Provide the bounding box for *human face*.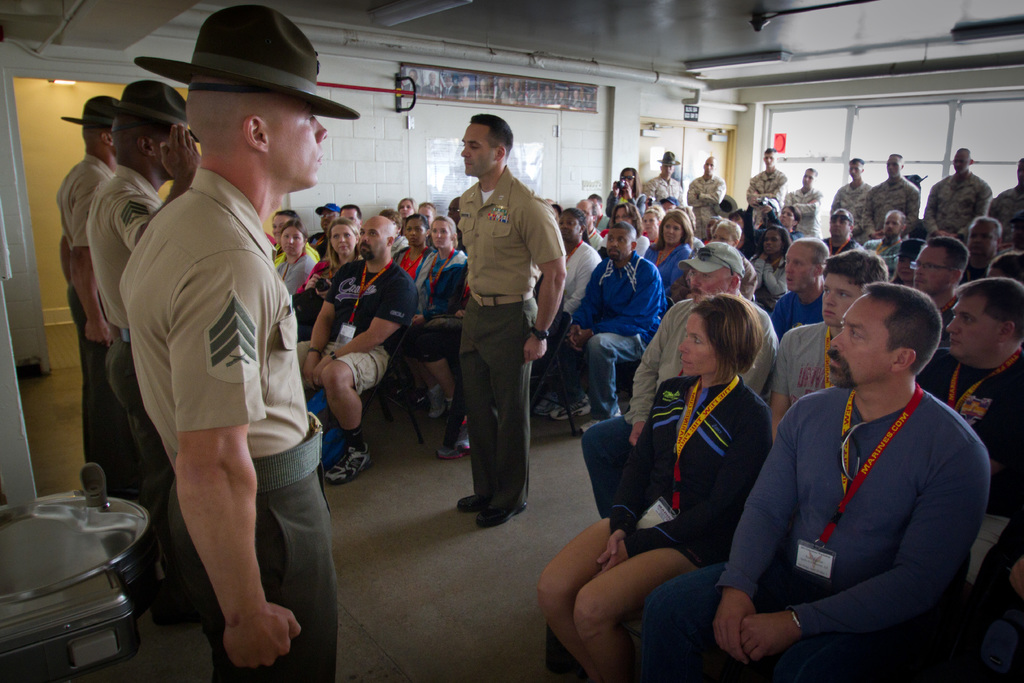
l=912, t=243, r=948, b=299.
